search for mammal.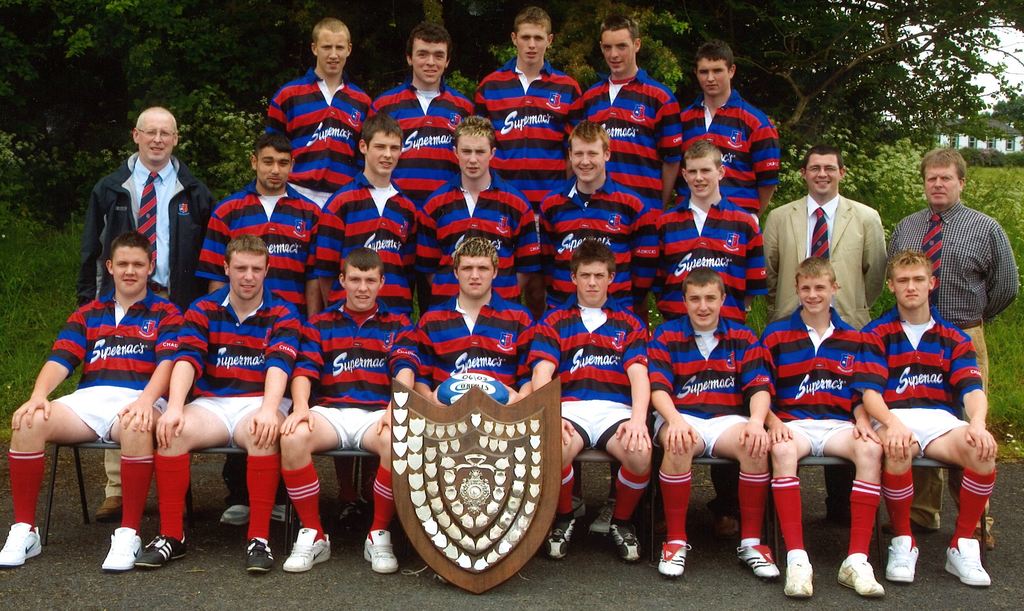
Found at bbox=[531, 238, 652, 559].
